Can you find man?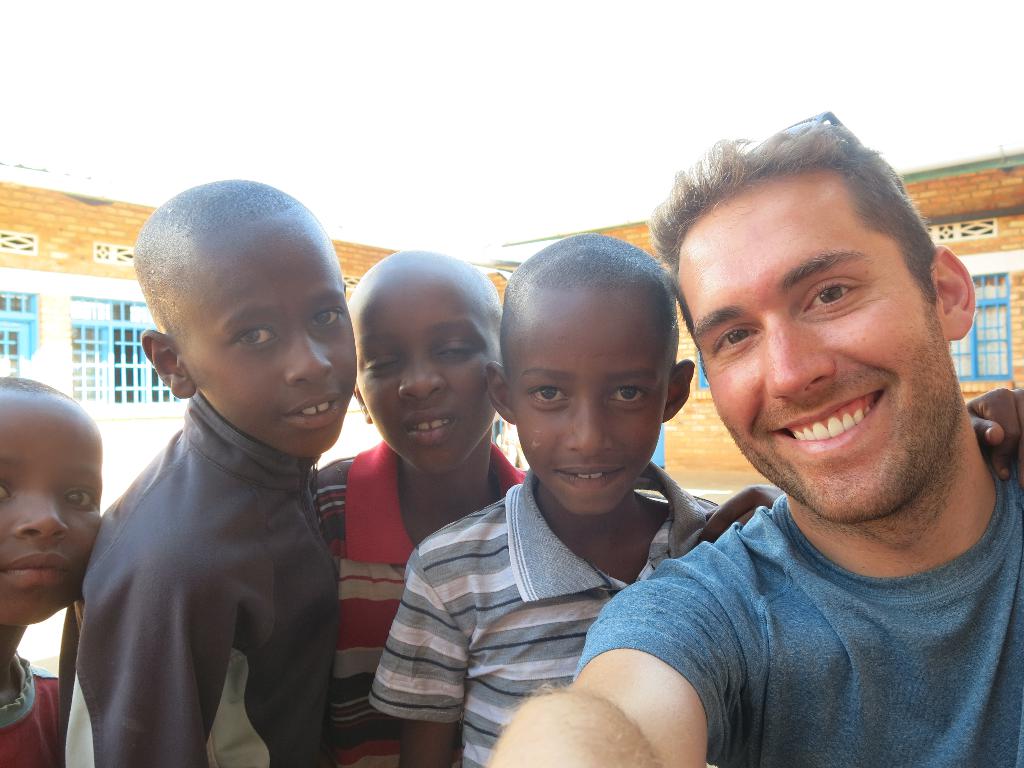
Yes, bounding box: x1=545, y1=157, x2=1023, y2=756.
